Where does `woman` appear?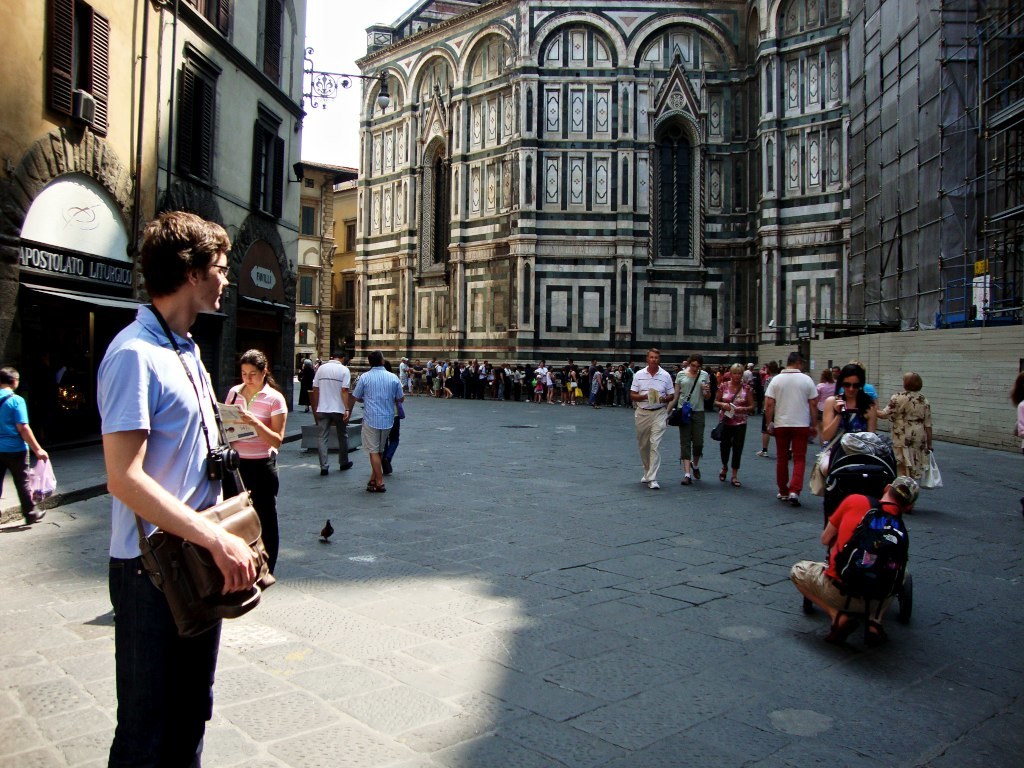
Appears at [666,352,716,485].
